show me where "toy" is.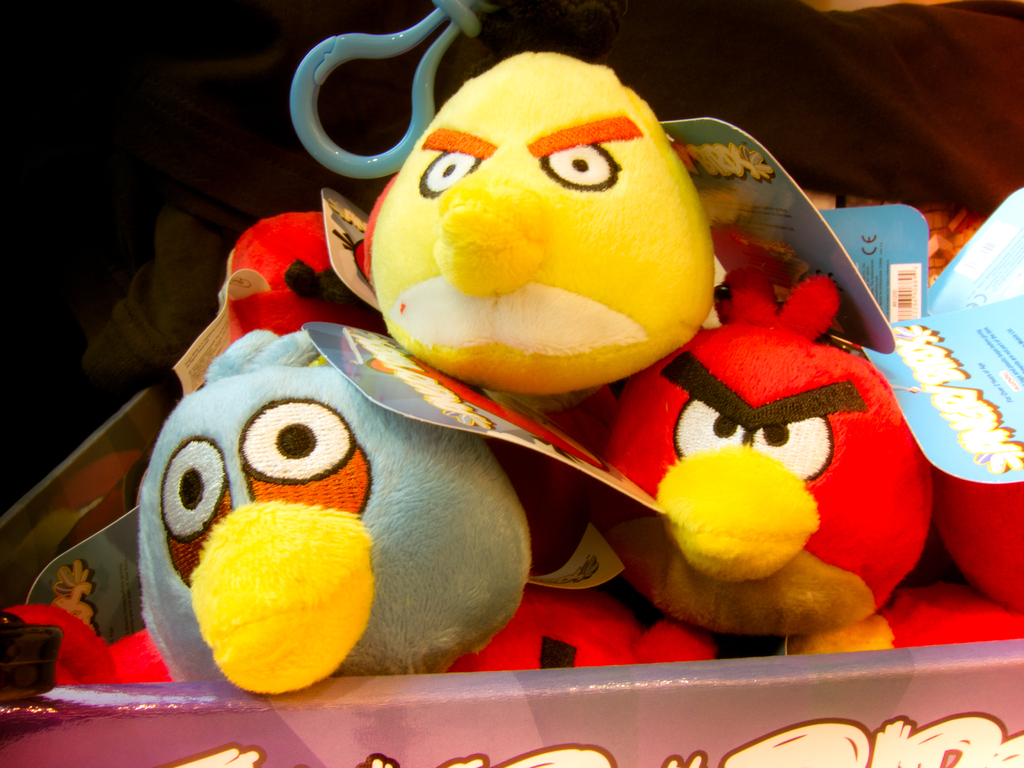
"toy" is at [371,50,712,396].
